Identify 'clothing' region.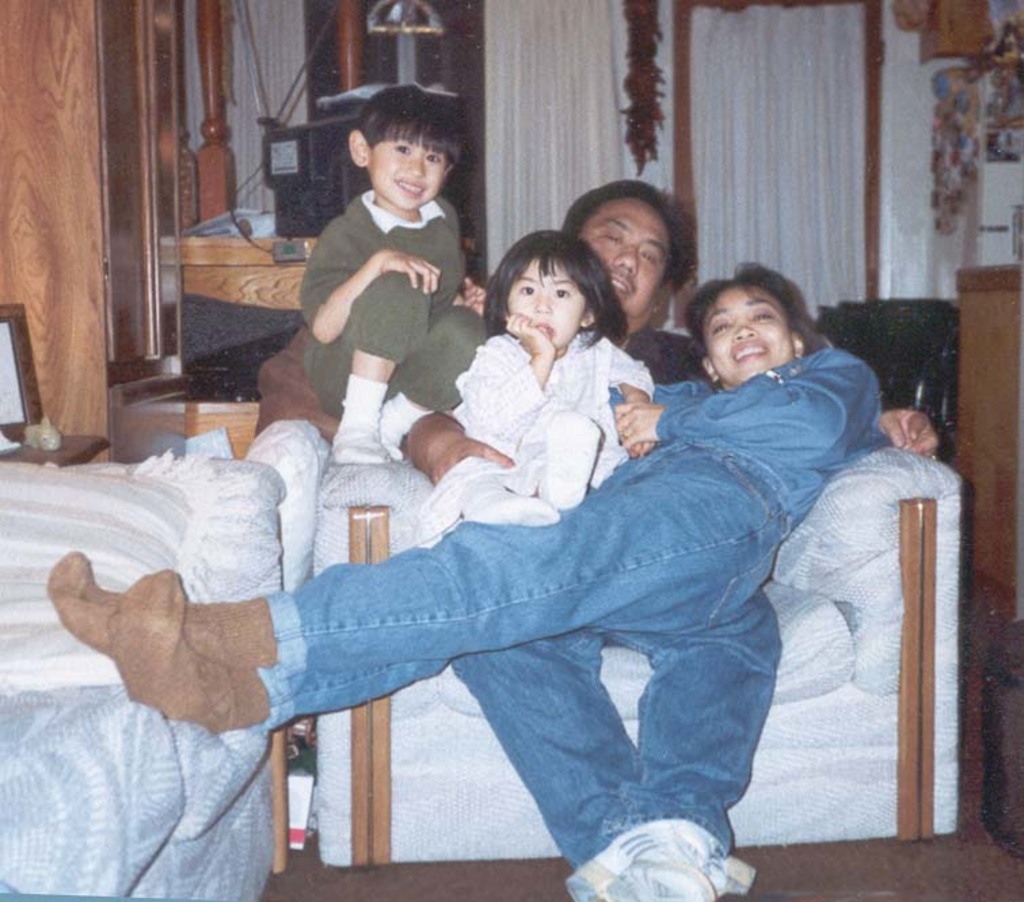
Region: [x1=433, y1=600, x2=796, y2=876].
